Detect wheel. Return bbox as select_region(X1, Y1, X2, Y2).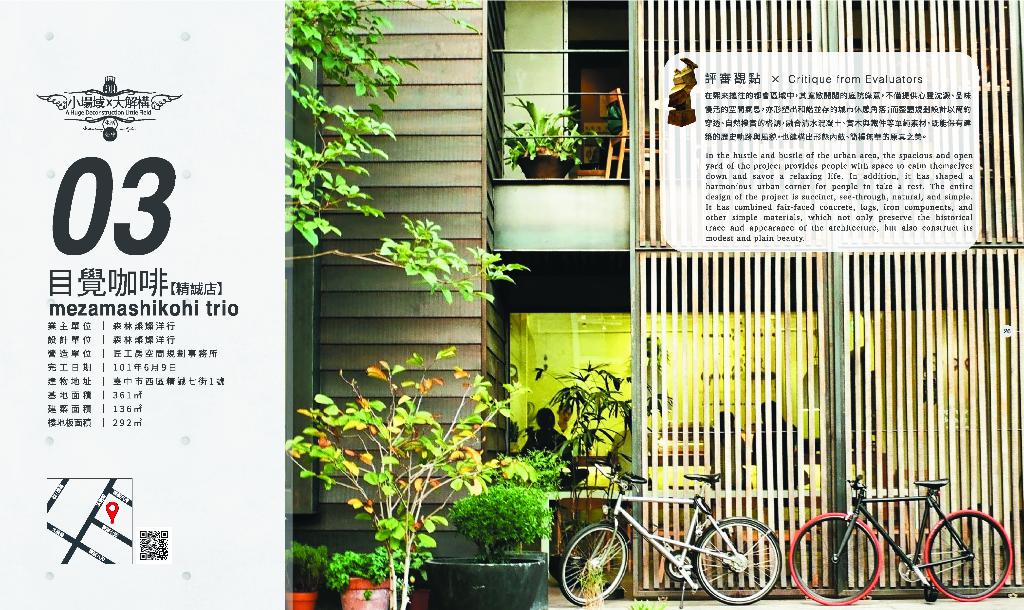
select_region(920, 511, 1016, 604).
